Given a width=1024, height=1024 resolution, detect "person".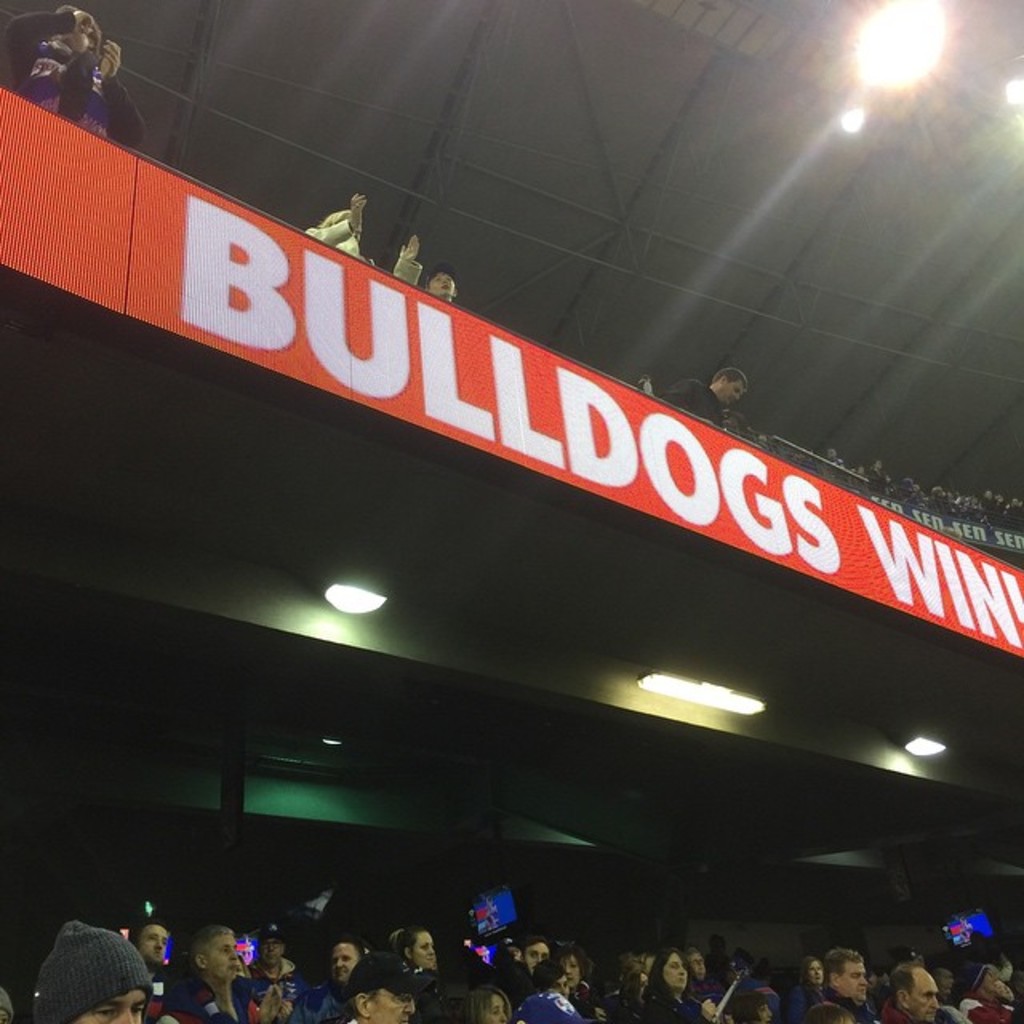
crop(152, 928, 256, 1021).
